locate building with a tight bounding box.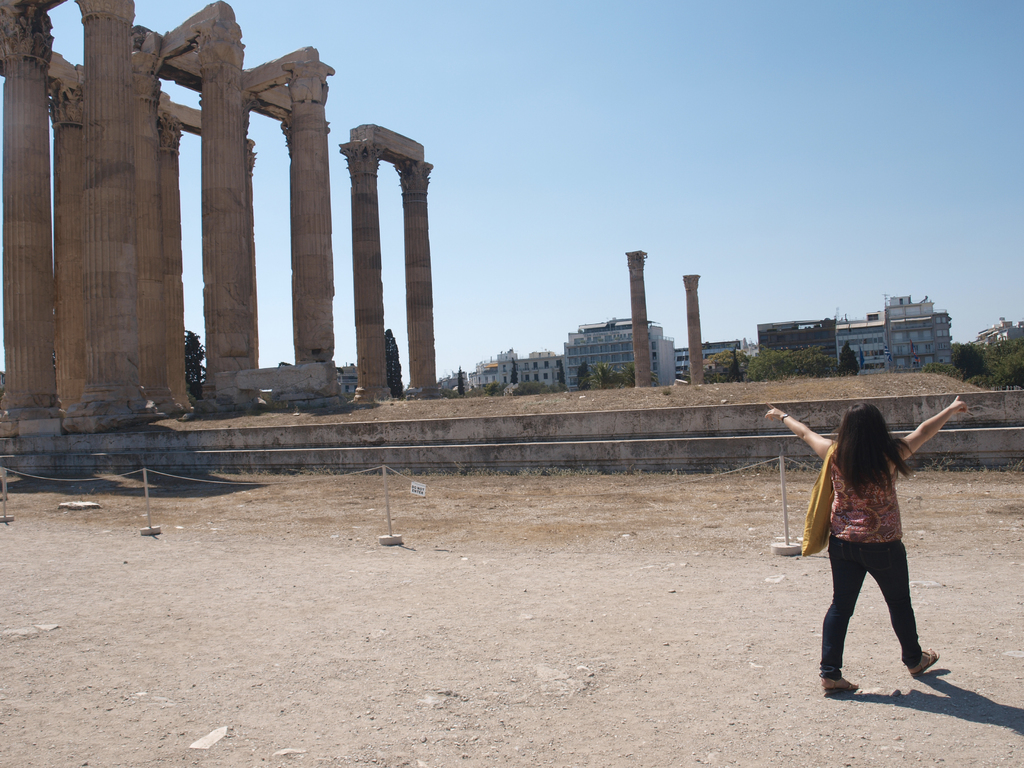
<region>678, 341, 746, 383</region>.
